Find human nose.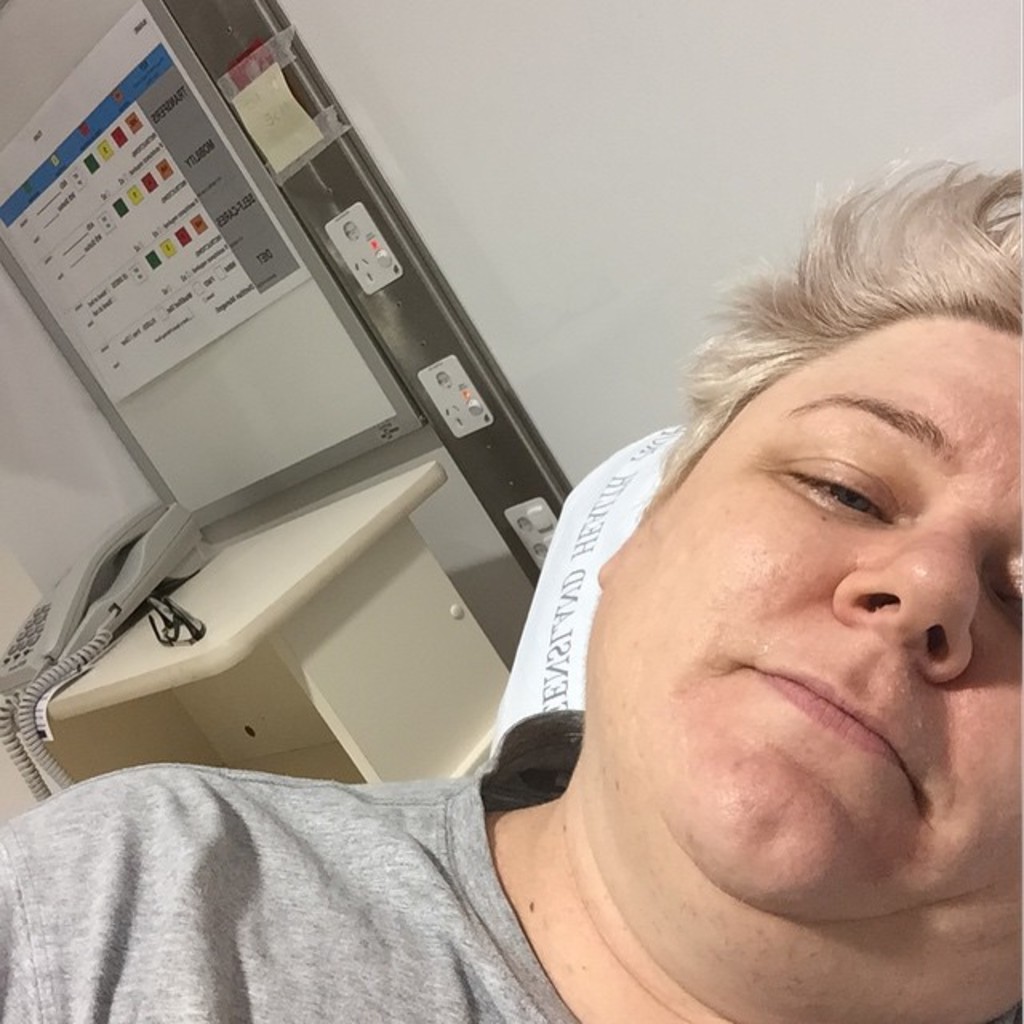
830:506:981:680.
